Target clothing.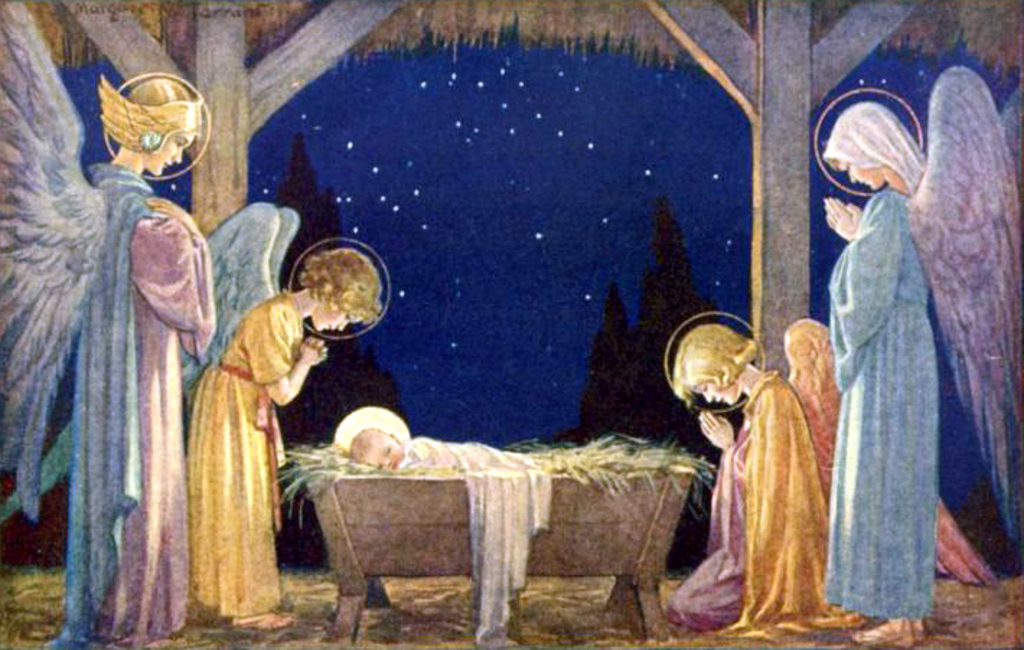
Target region: [x1=25, y1=148, x2=212, y2=646].
